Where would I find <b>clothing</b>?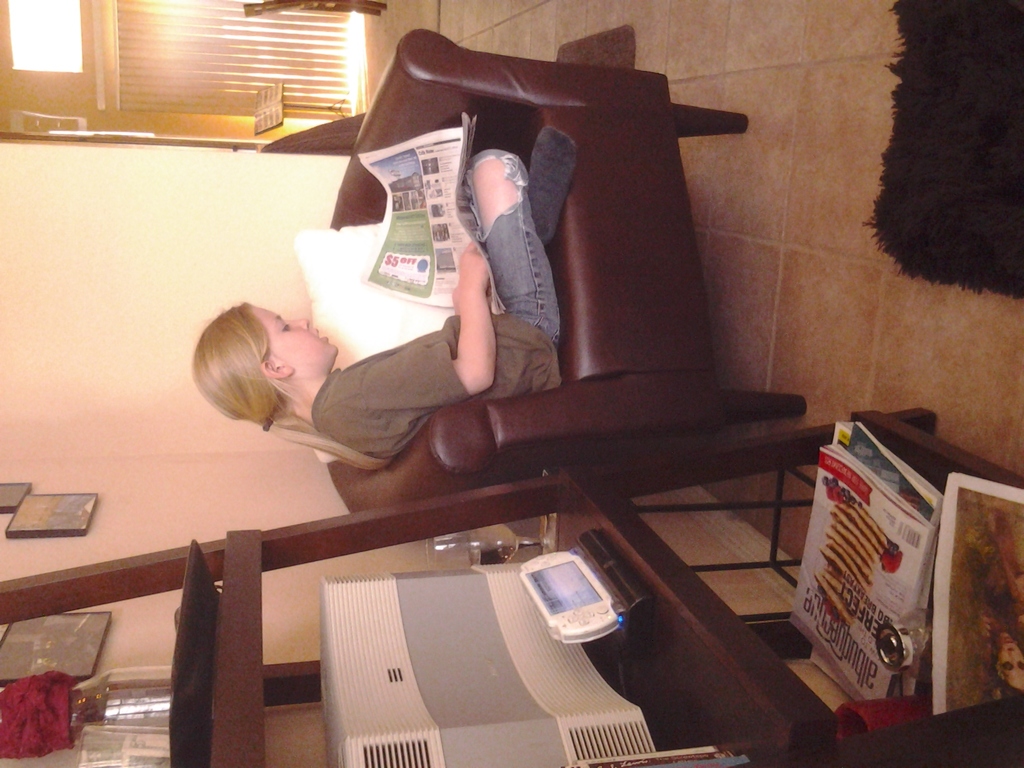
At box=[311, 149, 561, 461].
